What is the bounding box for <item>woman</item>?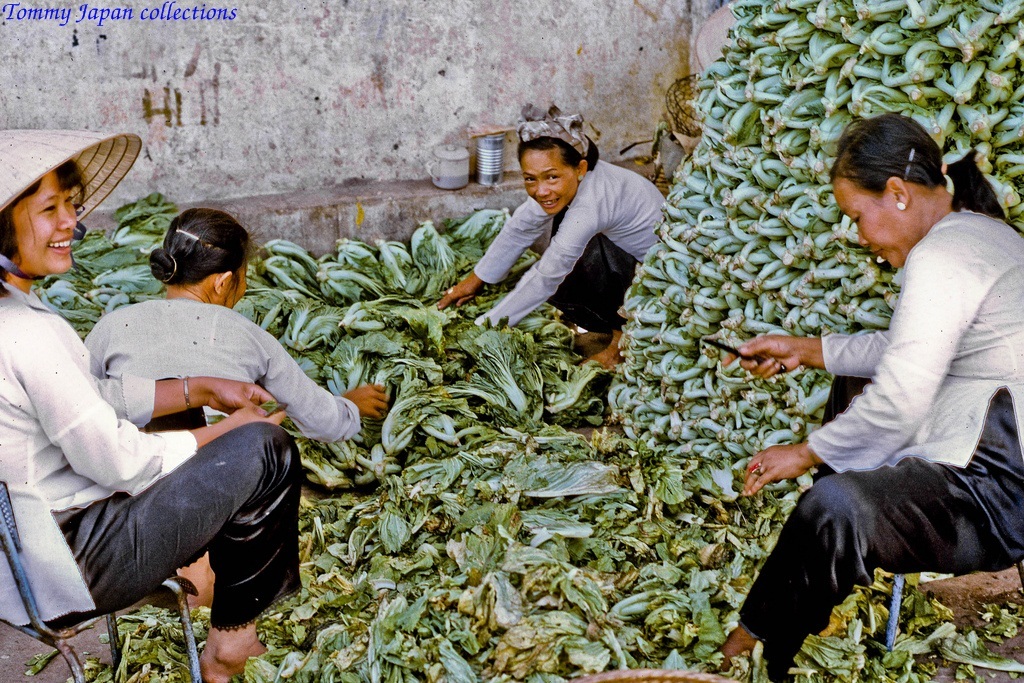
{"left": 0, "top": 124, "right": 305, "bottom": 682}.
